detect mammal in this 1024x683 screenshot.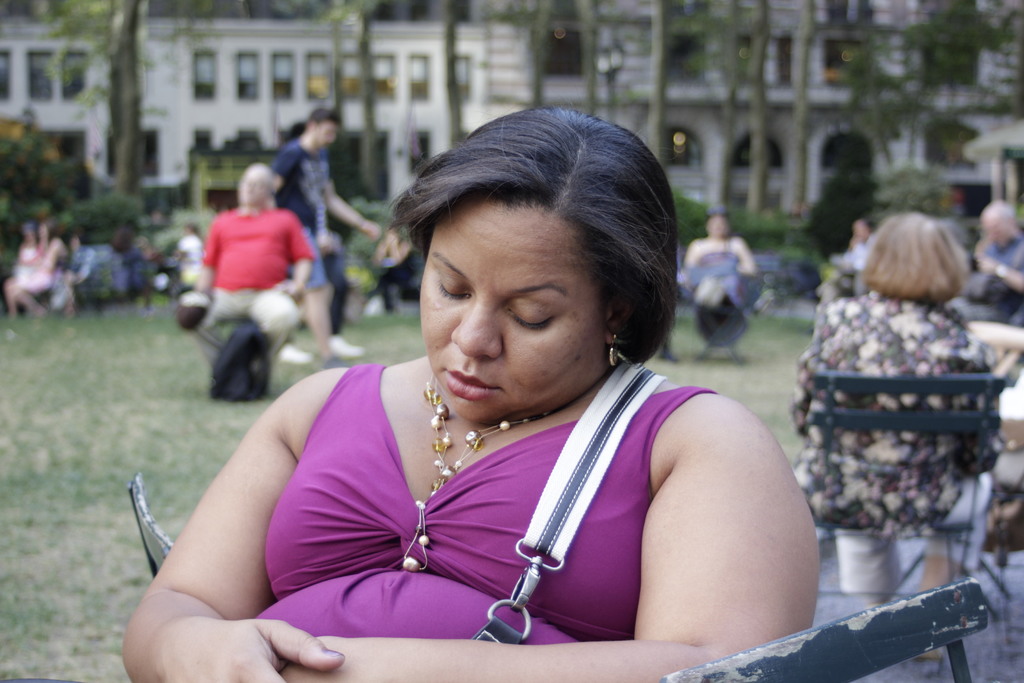
Detection: [196,167,318,379].
